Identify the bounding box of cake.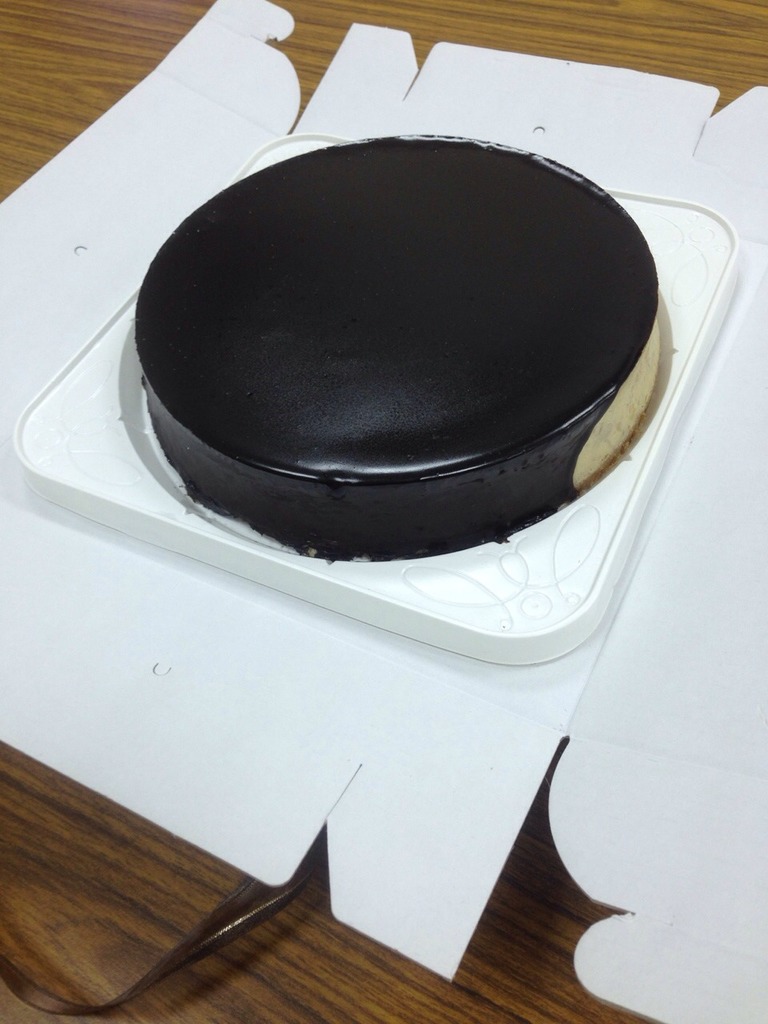
(134, 133, 665, 562).
